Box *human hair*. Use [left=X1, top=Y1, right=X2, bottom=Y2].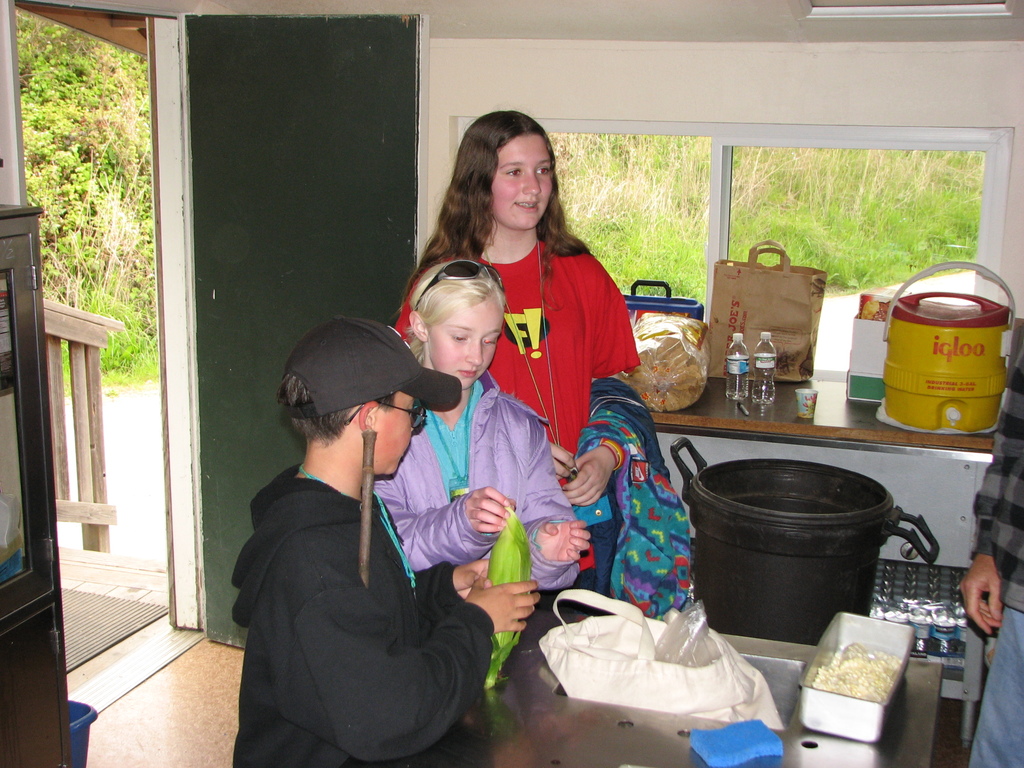
[left=436, top=111, right=577, bottom=281].
